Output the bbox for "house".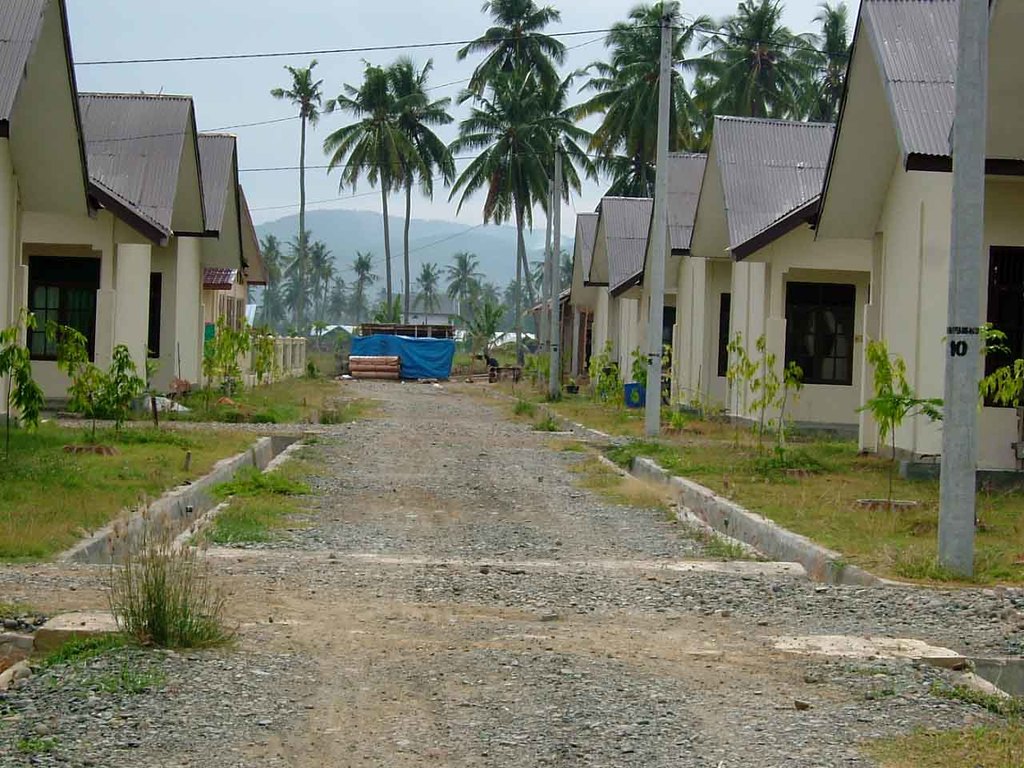
[814,0,1023,482].
